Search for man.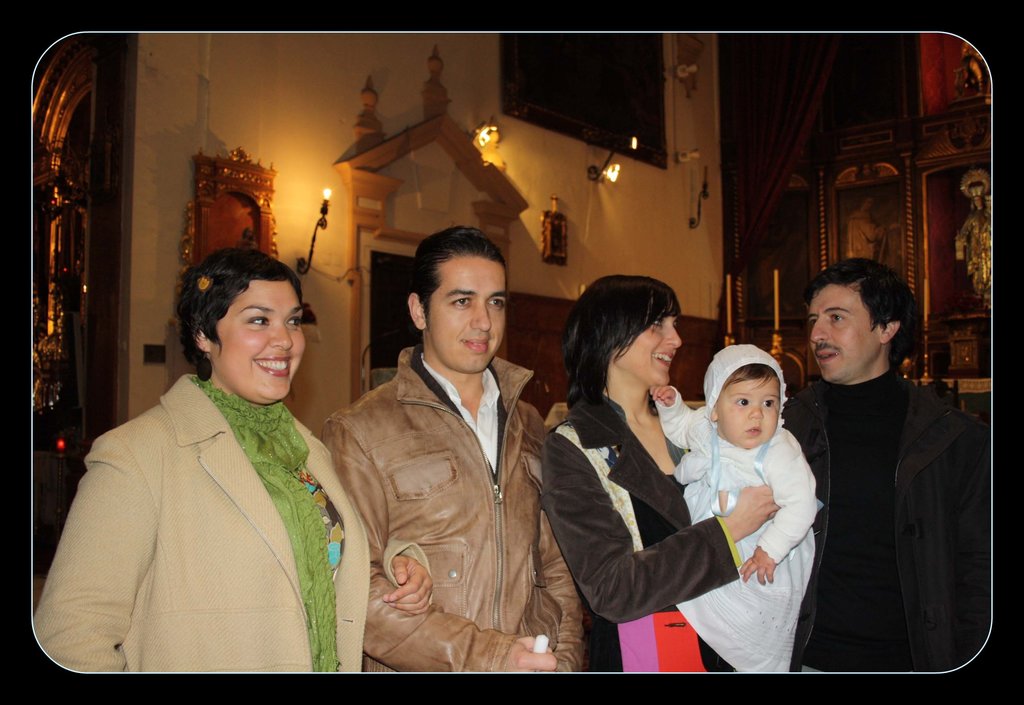
Found at 319, 227, 582, 676.
